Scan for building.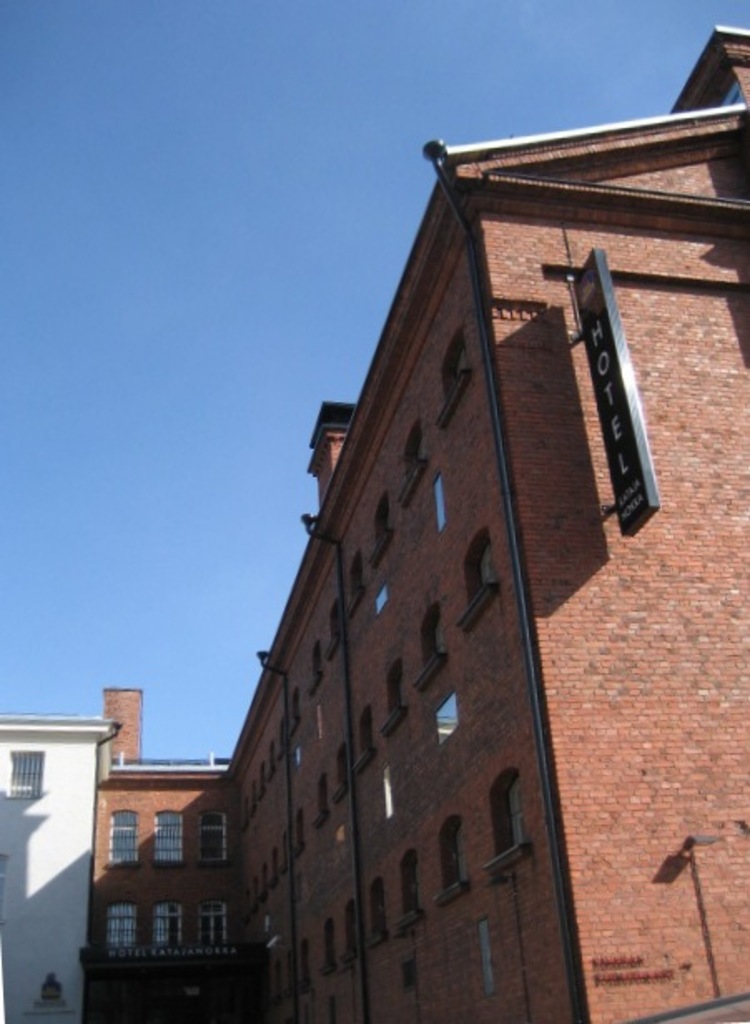
Scan result: x1=78 y1=27 x2=748 y2=1021.
